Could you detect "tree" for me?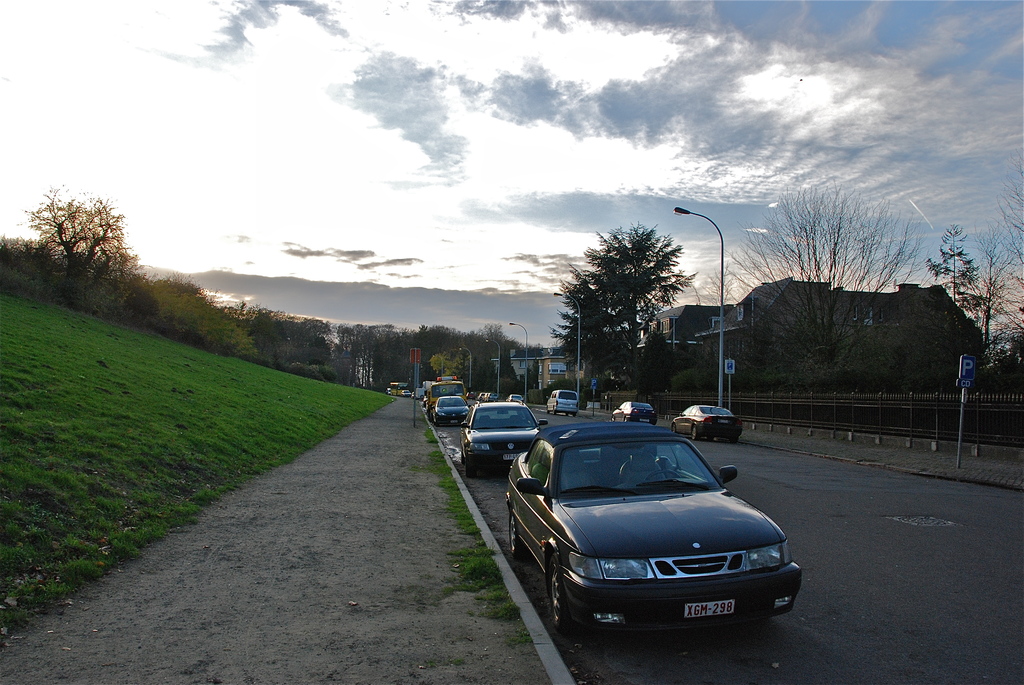
Detection result: BBox(385, 324, 420, 394).
